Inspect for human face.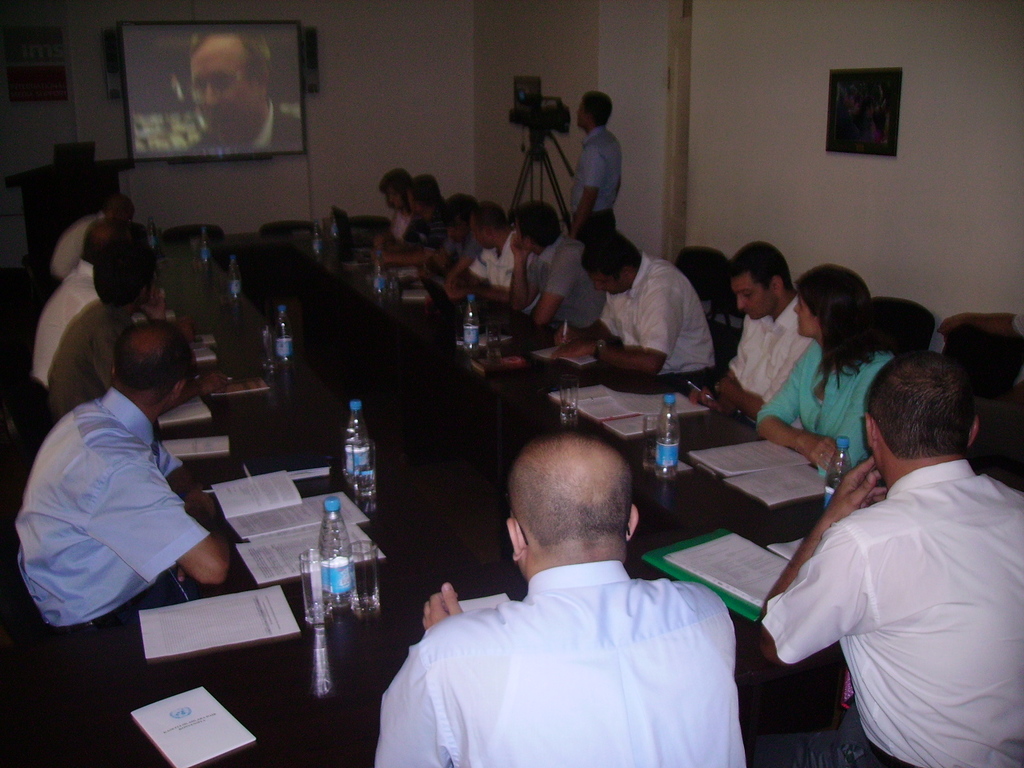
Inspection: Rect(186, 38, 259, 136).
